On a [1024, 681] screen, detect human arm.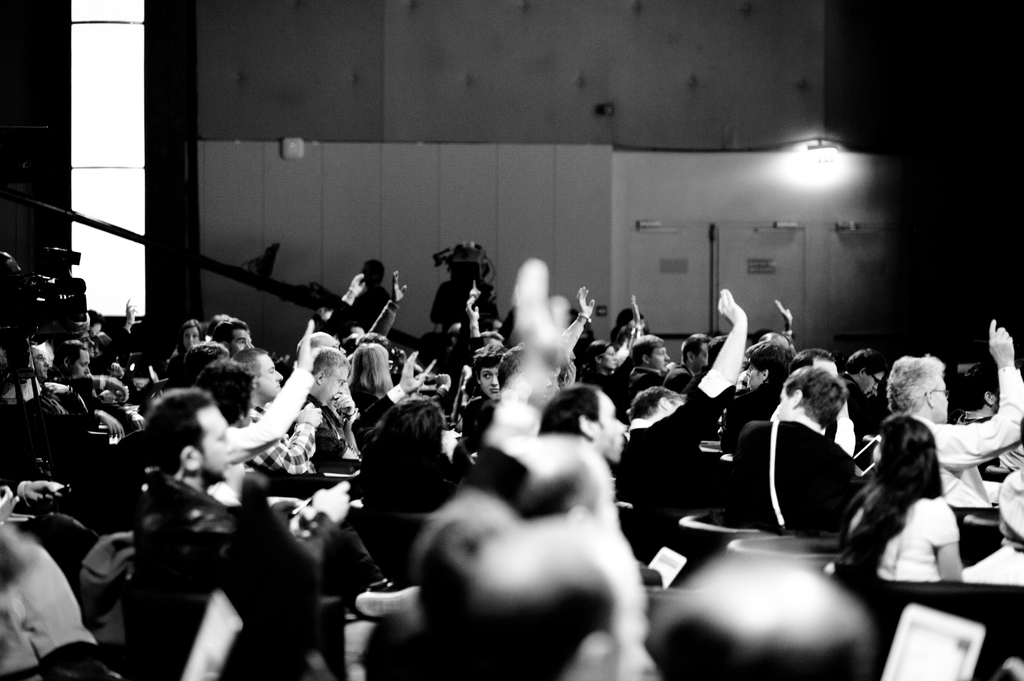
left=452, top=367, right=482, bottom=417.
